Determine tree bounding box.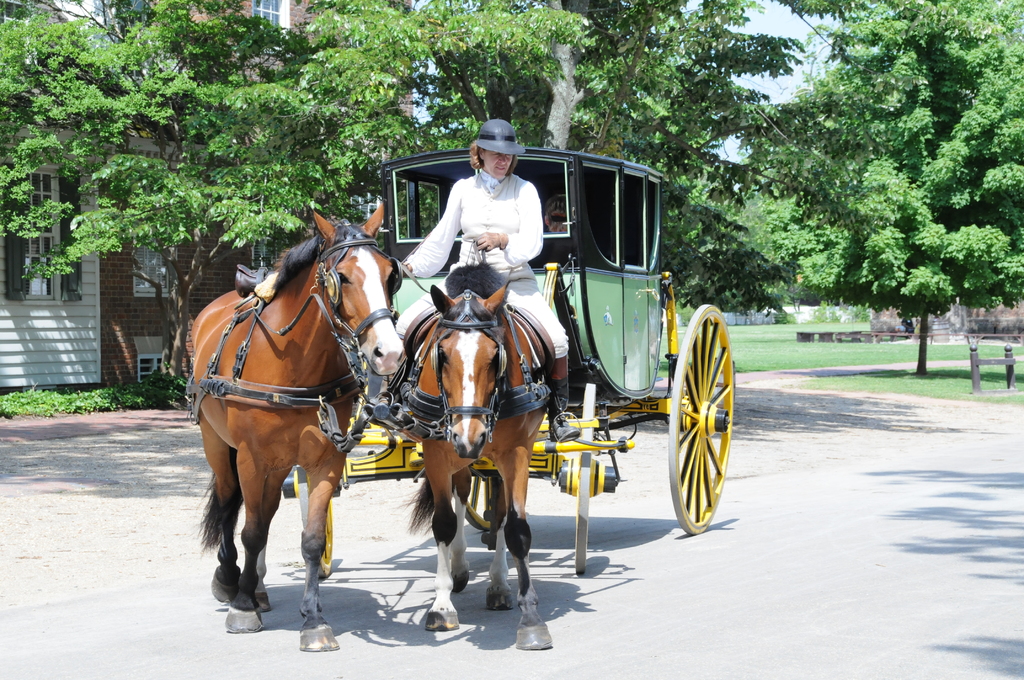
Determined: 304:0:673:152.
